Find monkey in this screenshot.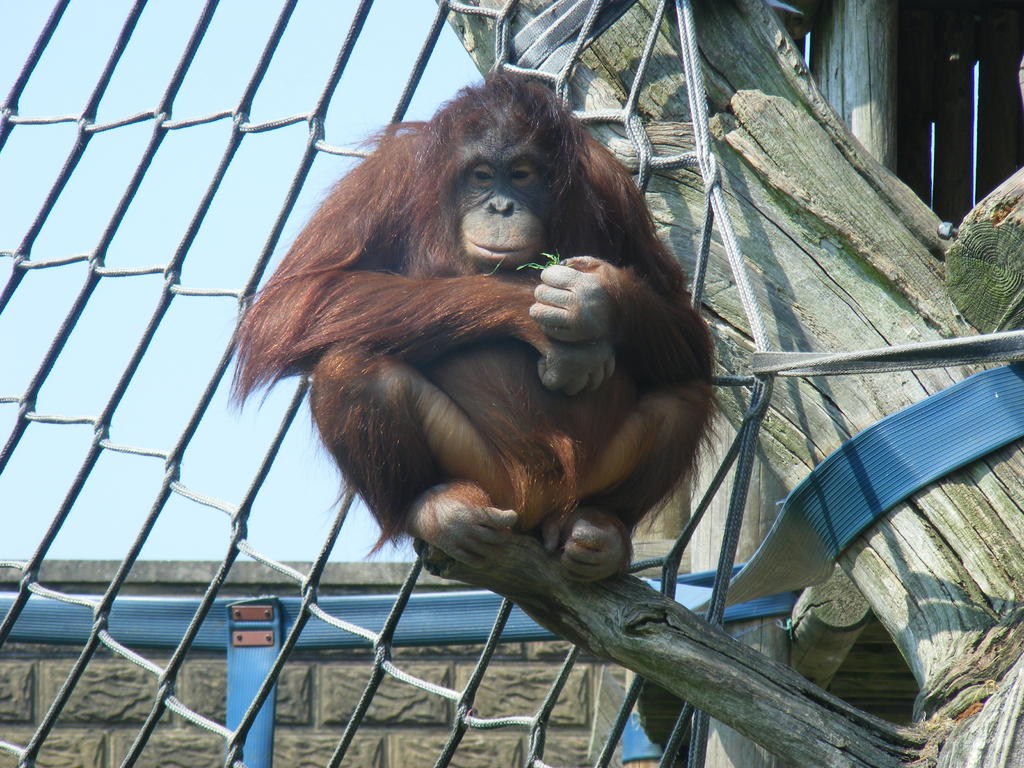
The bounding box for monkey is <box>234,68,717,586</box>.
